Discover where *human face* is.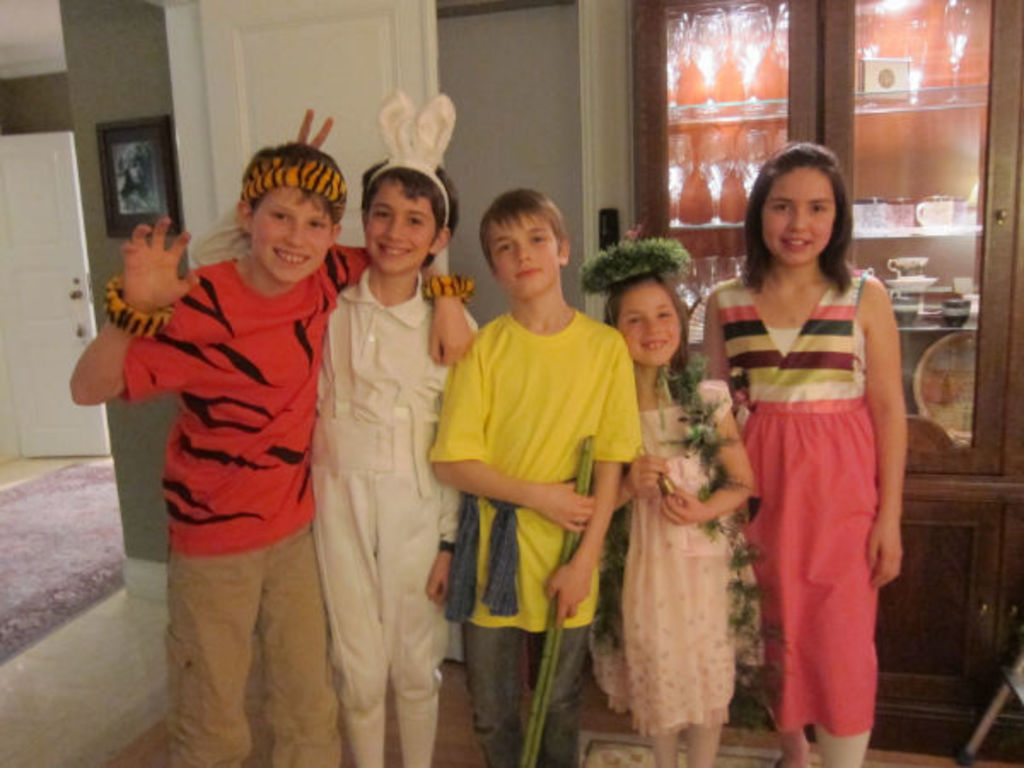
Discovered at 251, 188, 336, 283.
